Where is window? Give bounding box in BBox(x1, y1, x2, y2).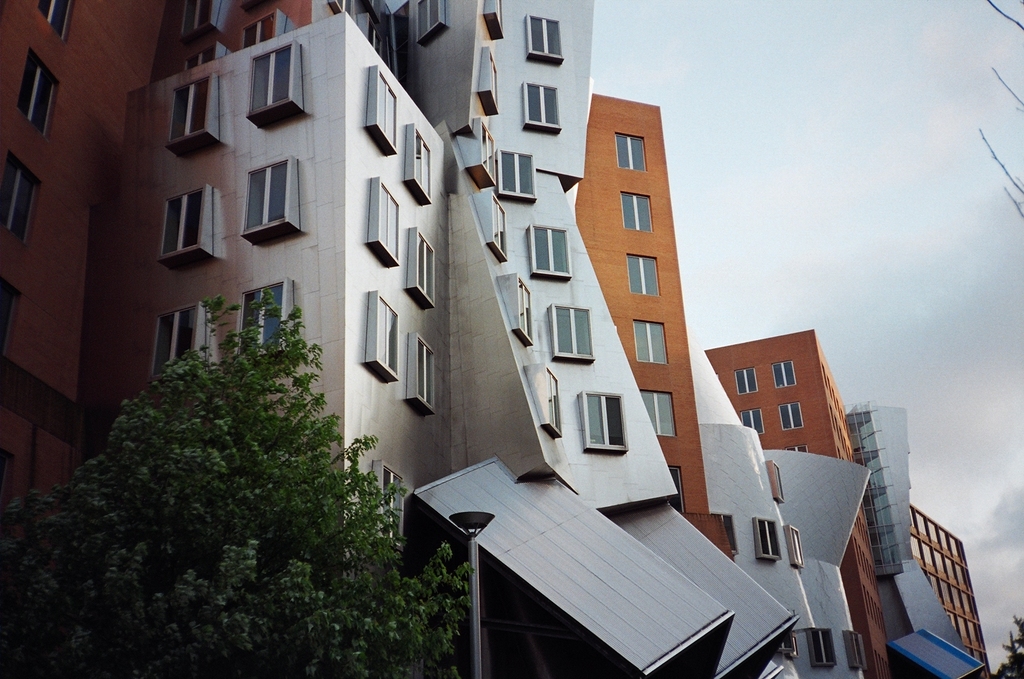
BBox(369, 460, 405, 554).
